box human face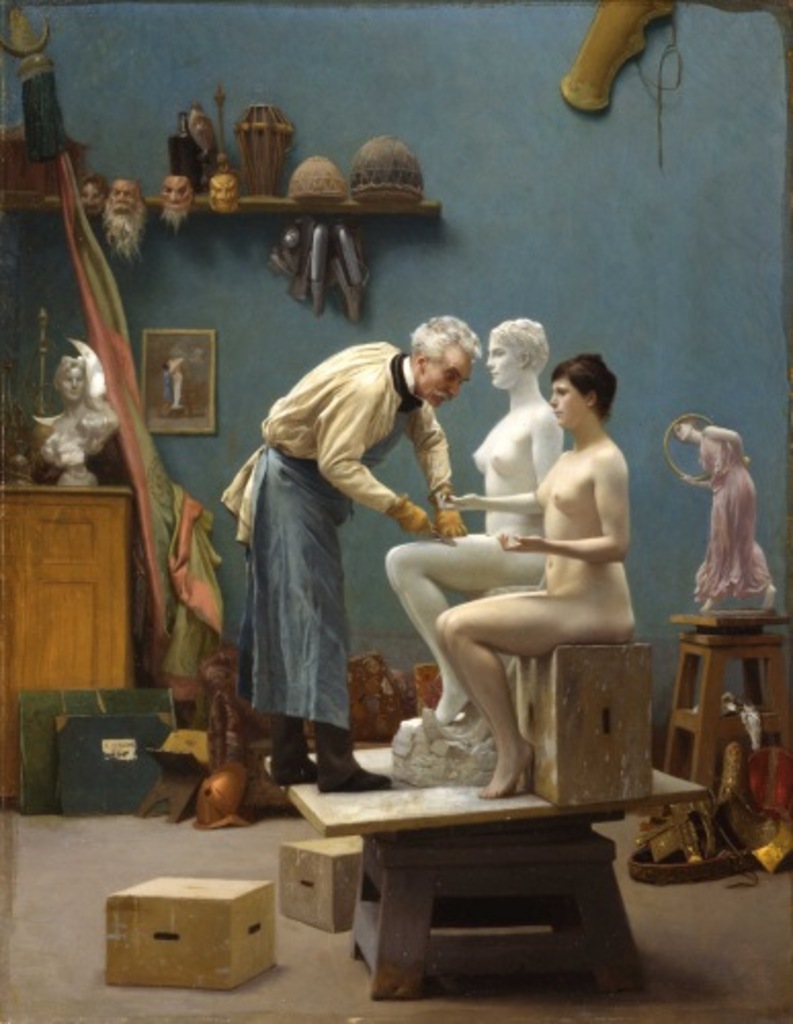
209 176 240 211
